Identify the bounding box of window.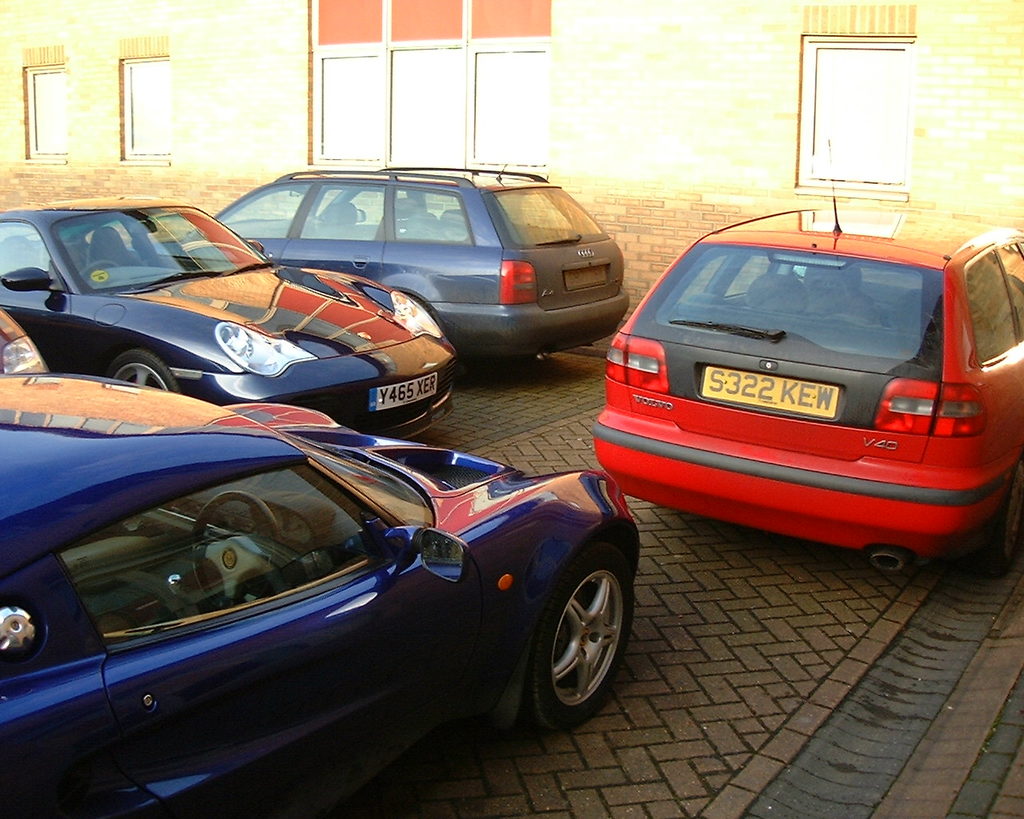
rect(64, 463, 375, 637).
